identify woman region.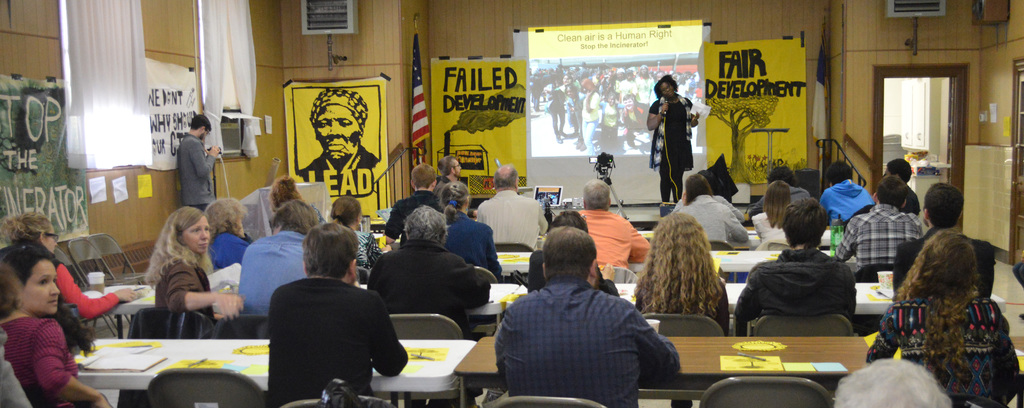
Region: [645,76,700,205].
